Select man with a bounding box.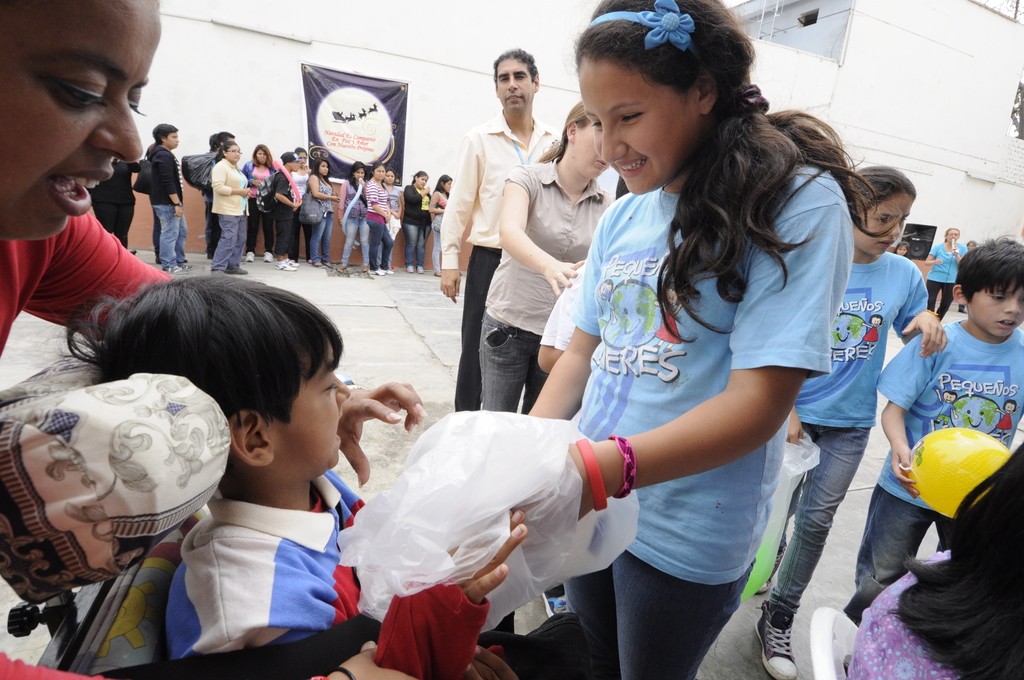
<region>273, 152, 297, 267</region>.
